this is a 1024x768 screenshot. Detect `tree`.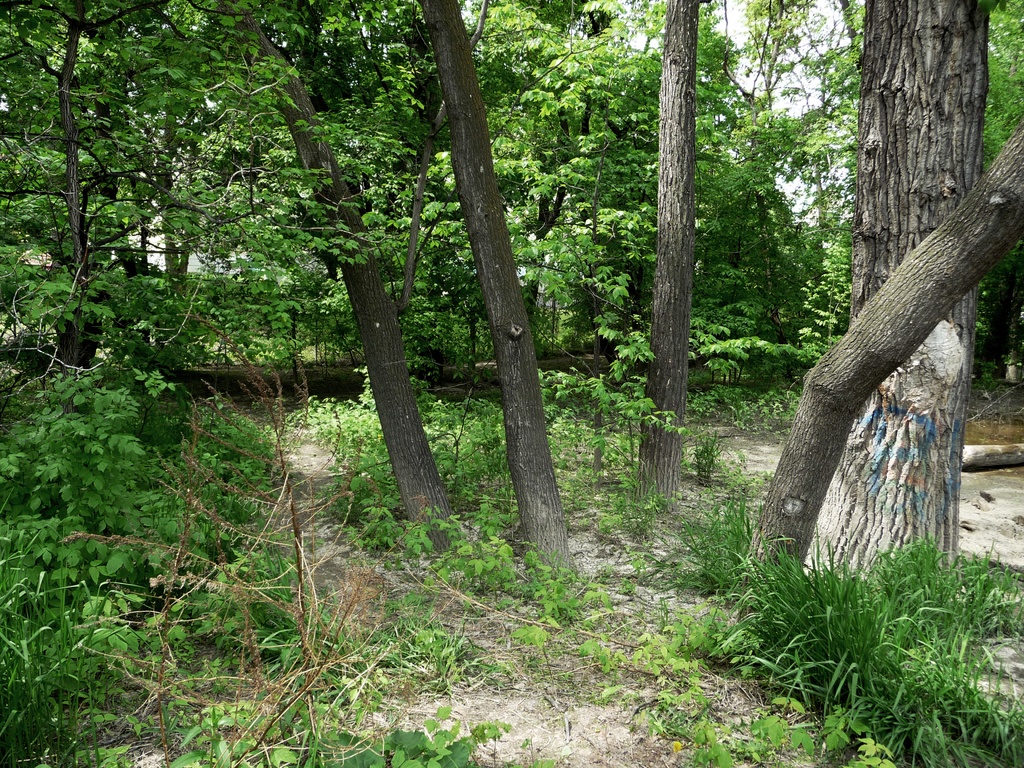
(0, 0, 180, 387).
